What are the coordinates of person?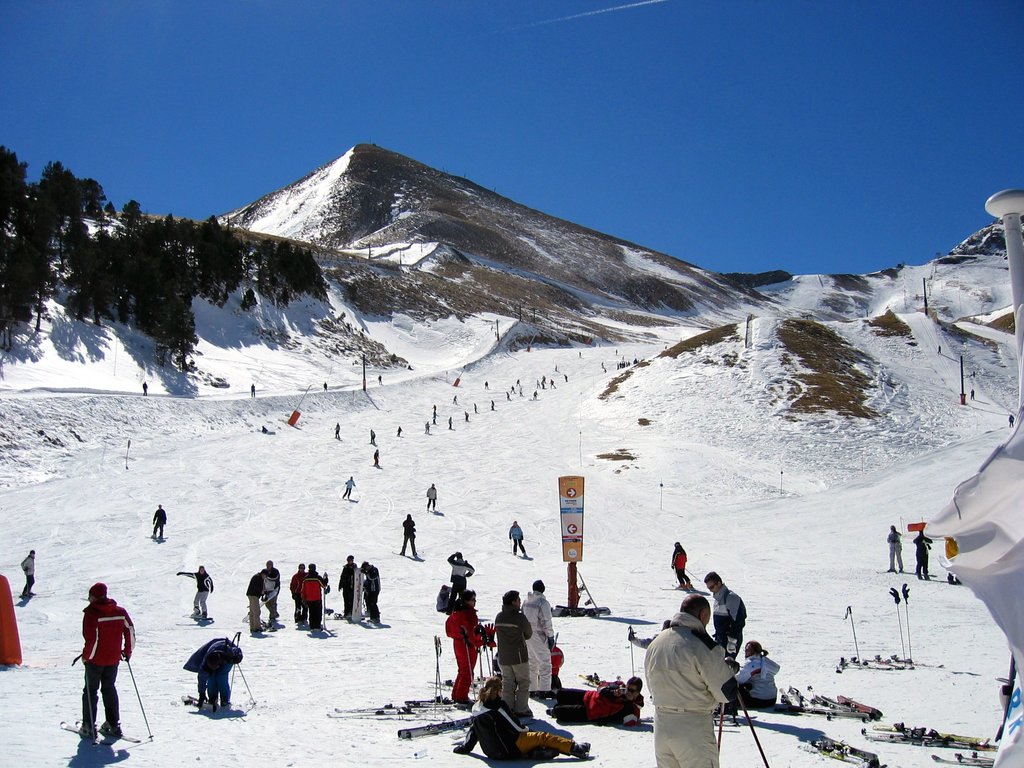
left=567, top=377, right=568, bottom=383.
